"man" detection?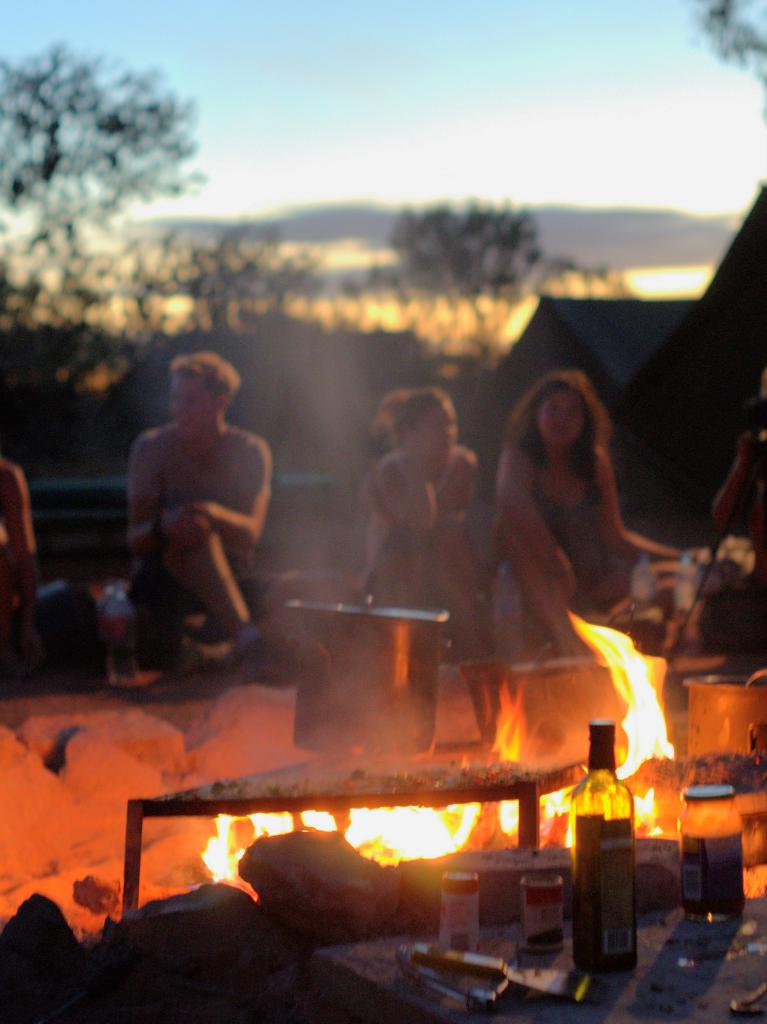
x1=115 y1=348 x2=276 y2=664
